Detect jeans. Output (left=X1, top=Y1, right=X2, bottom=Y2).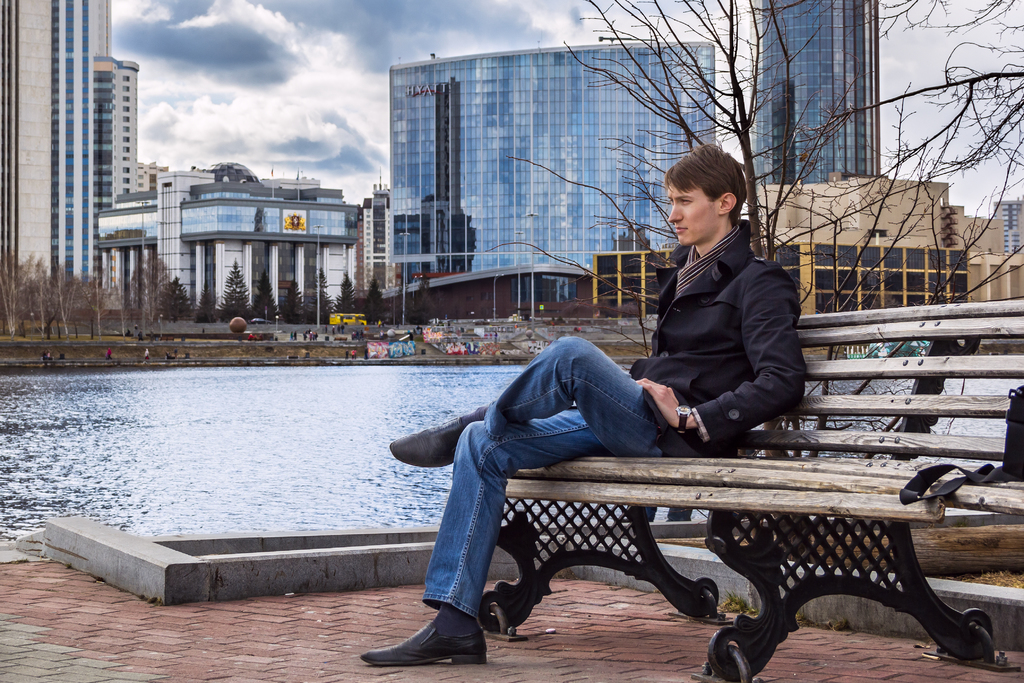
(left=419, top=337, right=664, bottom=620).
